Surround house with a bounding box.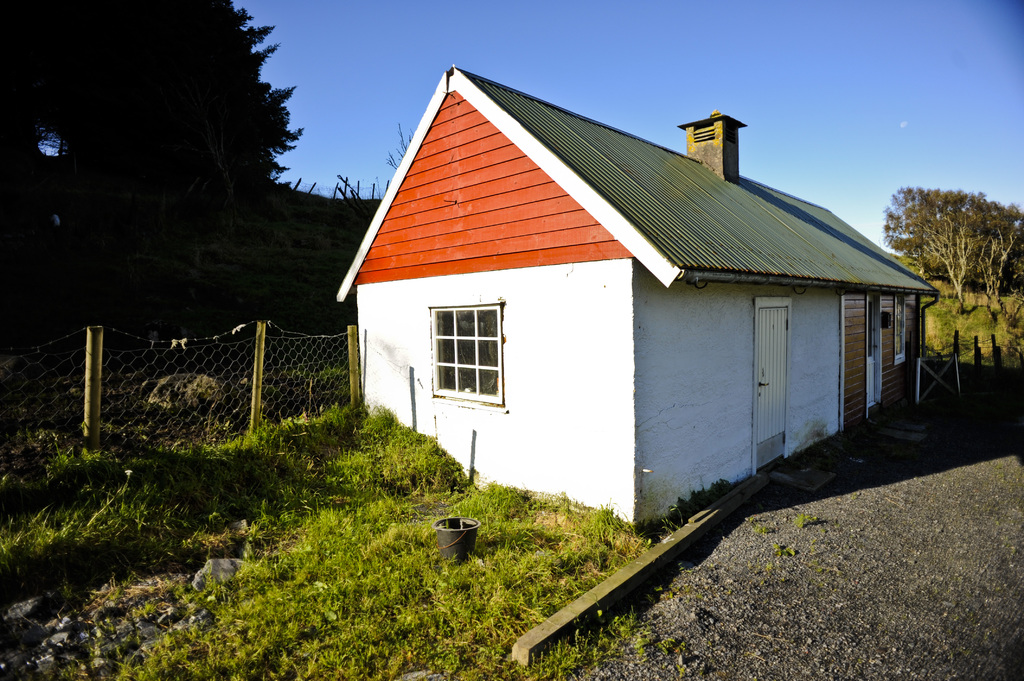
detection(332, 67, 939, 528).
